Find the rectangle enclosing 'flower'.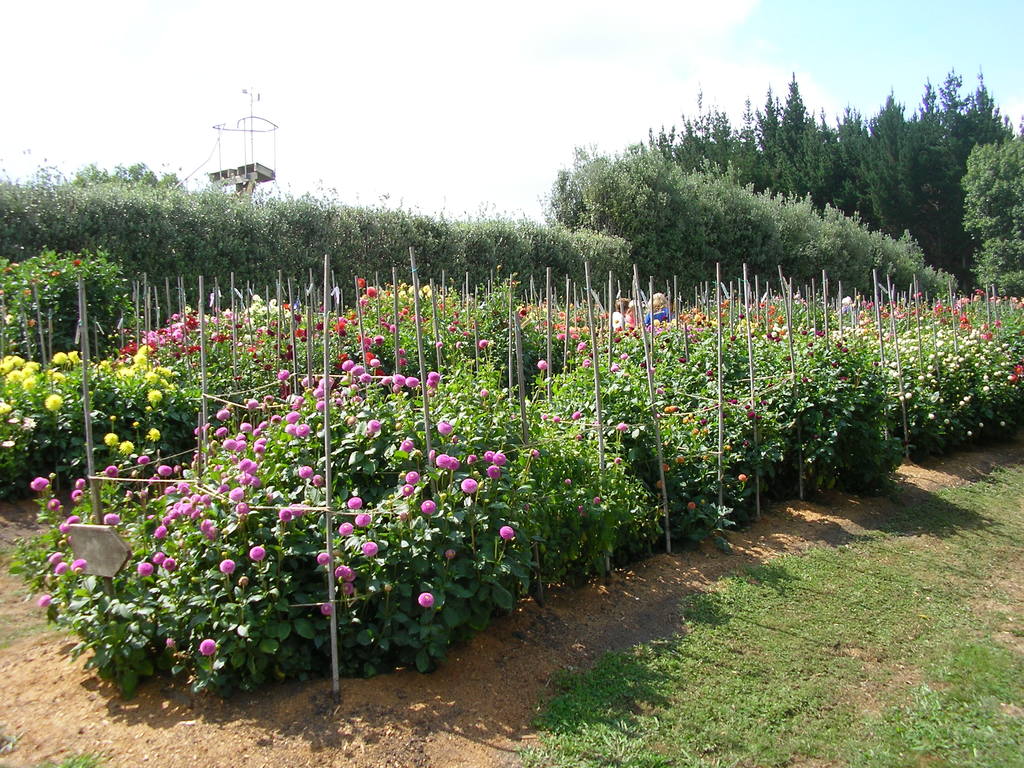
detection(323, 601, 333, 616).
